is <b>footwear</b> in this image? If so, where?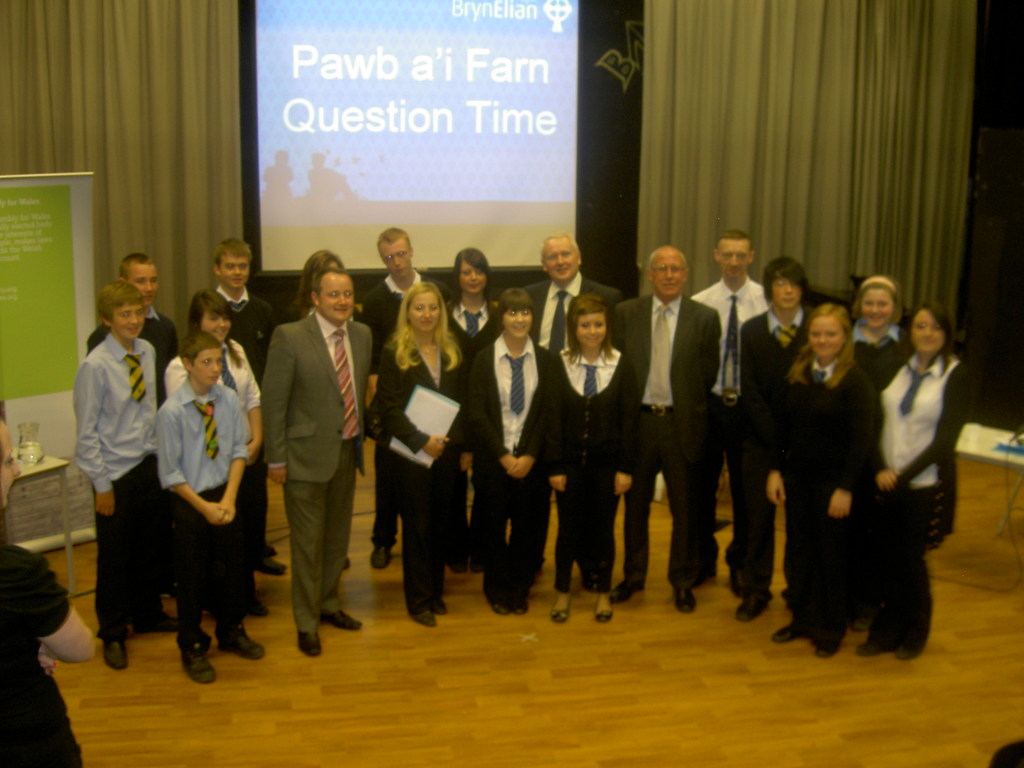
Yes, at (left=551, top=605, right=568, bottom=627).
